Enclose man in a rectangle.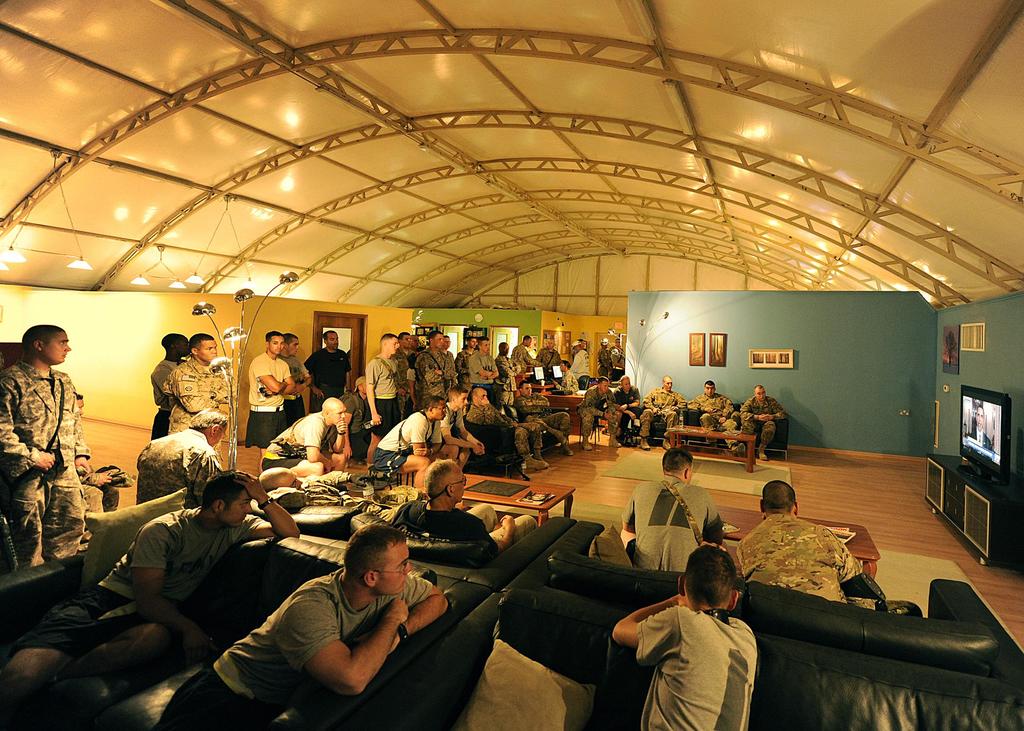
crop(260, 396, 349, 473).
